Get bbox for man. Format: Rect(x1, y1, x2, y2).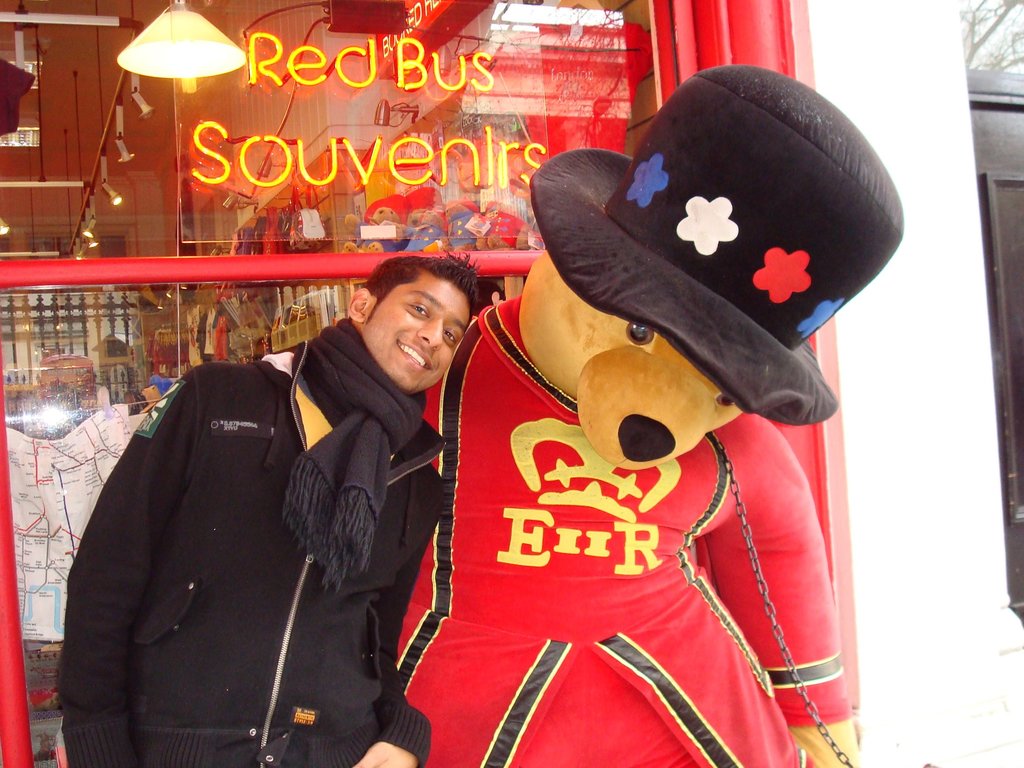
Rect(51, 246, 484, 767).
